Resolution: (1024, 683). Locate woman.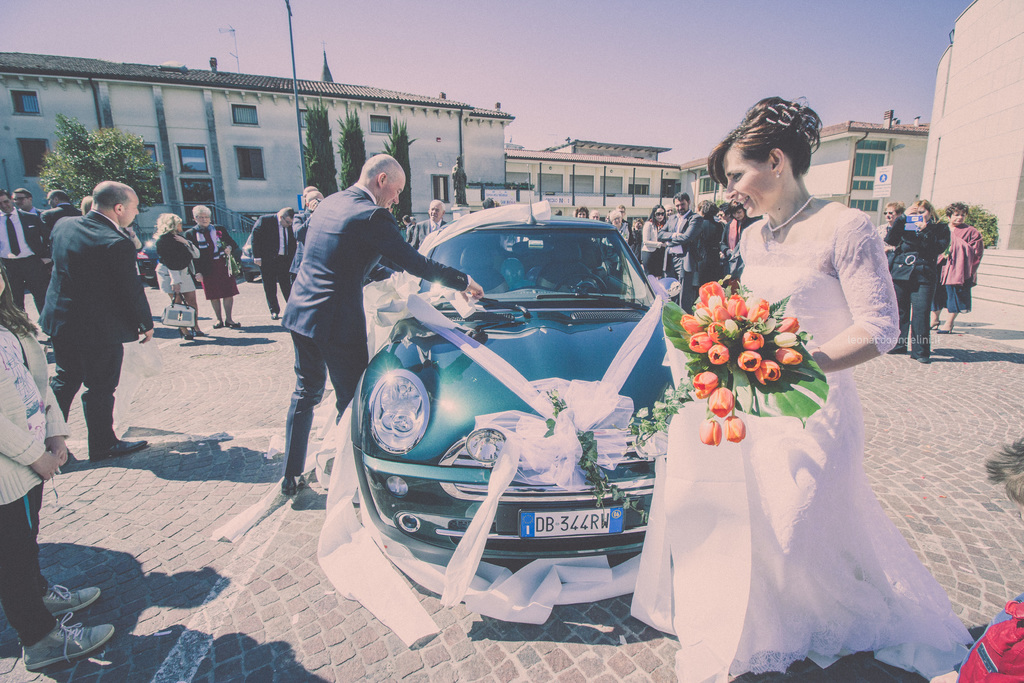
{"left": 155, "top": 211, "right": 212, "bottom": 343}.
